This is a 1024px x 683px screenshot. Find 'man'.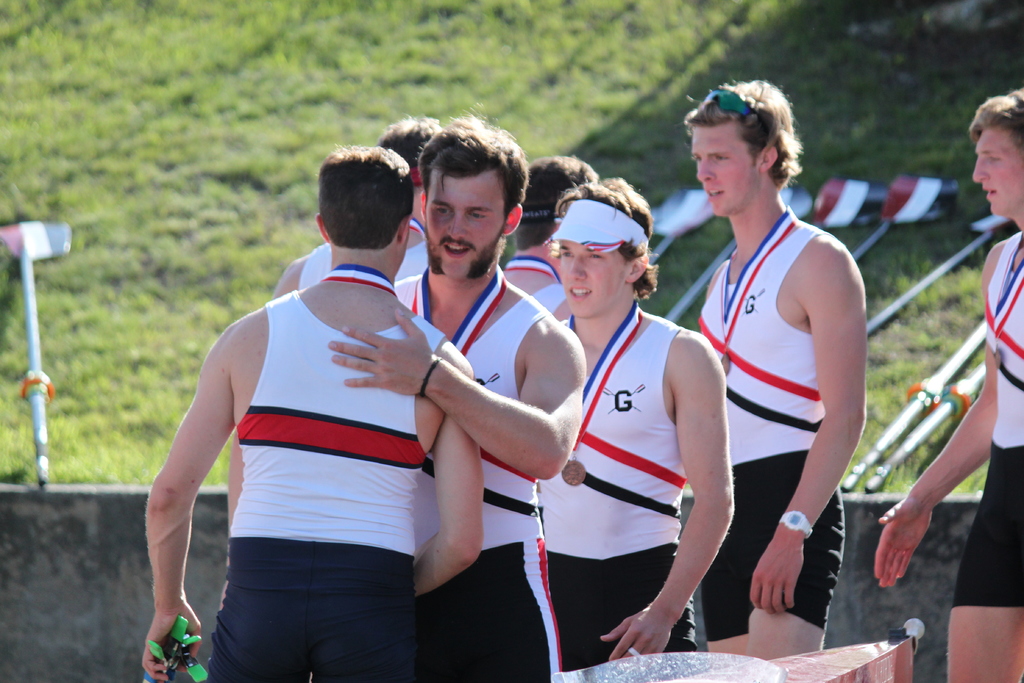
Bounding box: 871 85 1023 682.
